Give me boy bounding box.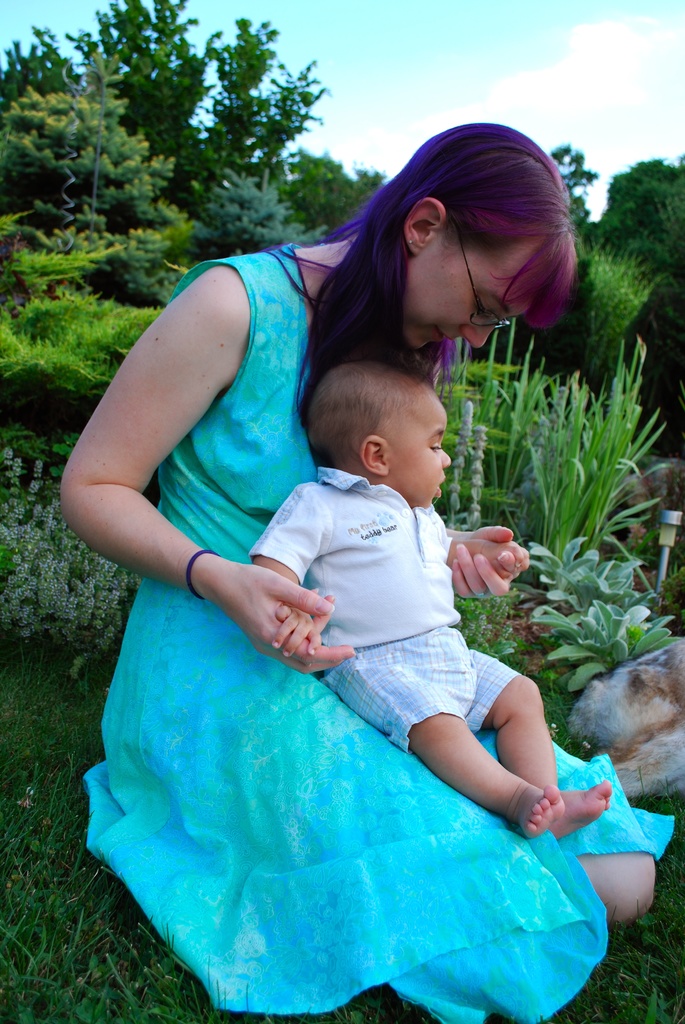
detection(253, 361, 610, 840).
